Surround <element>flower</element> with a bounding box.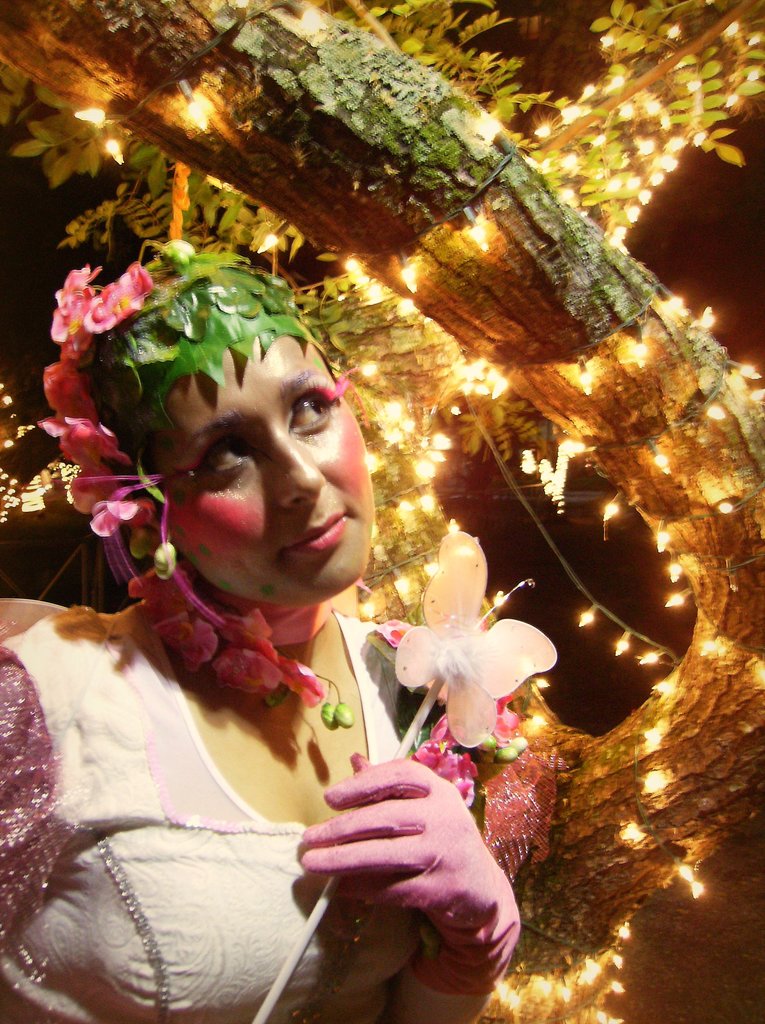
box(71, 423, 127, 509).
